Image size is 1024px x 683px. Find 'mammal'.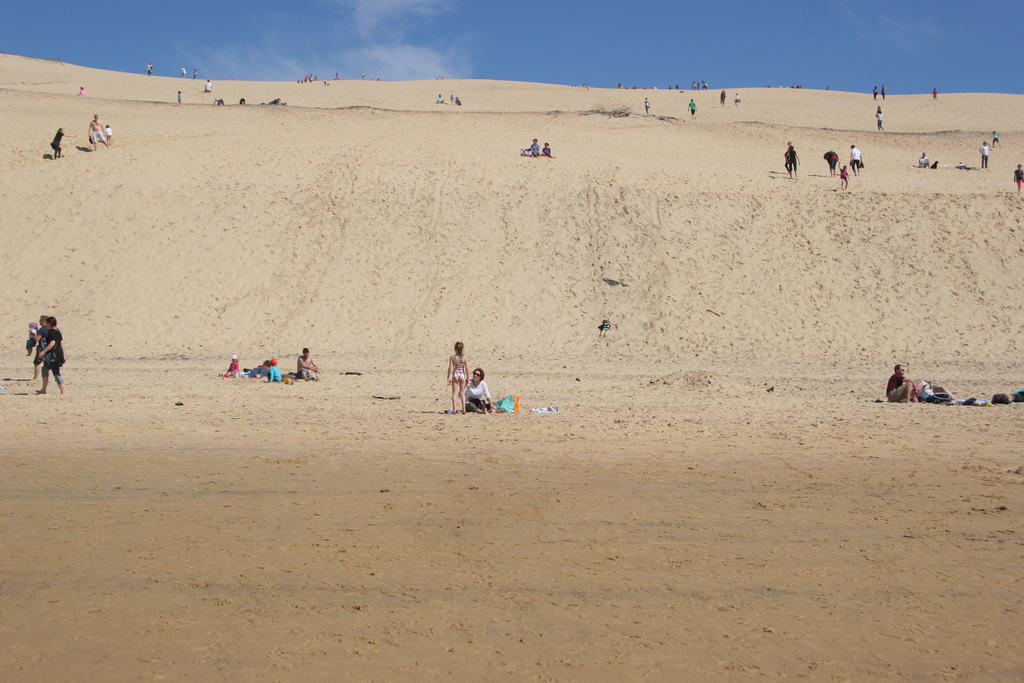
detection(26, 322, 37, 355).
